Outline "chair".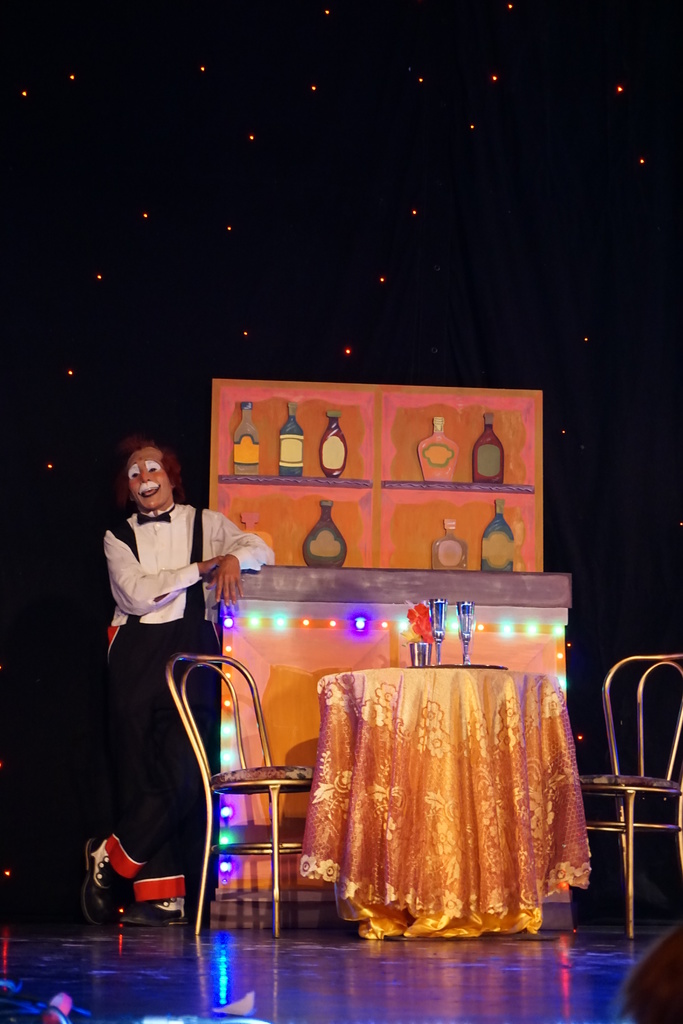
Outline: 600:651:680:937.
